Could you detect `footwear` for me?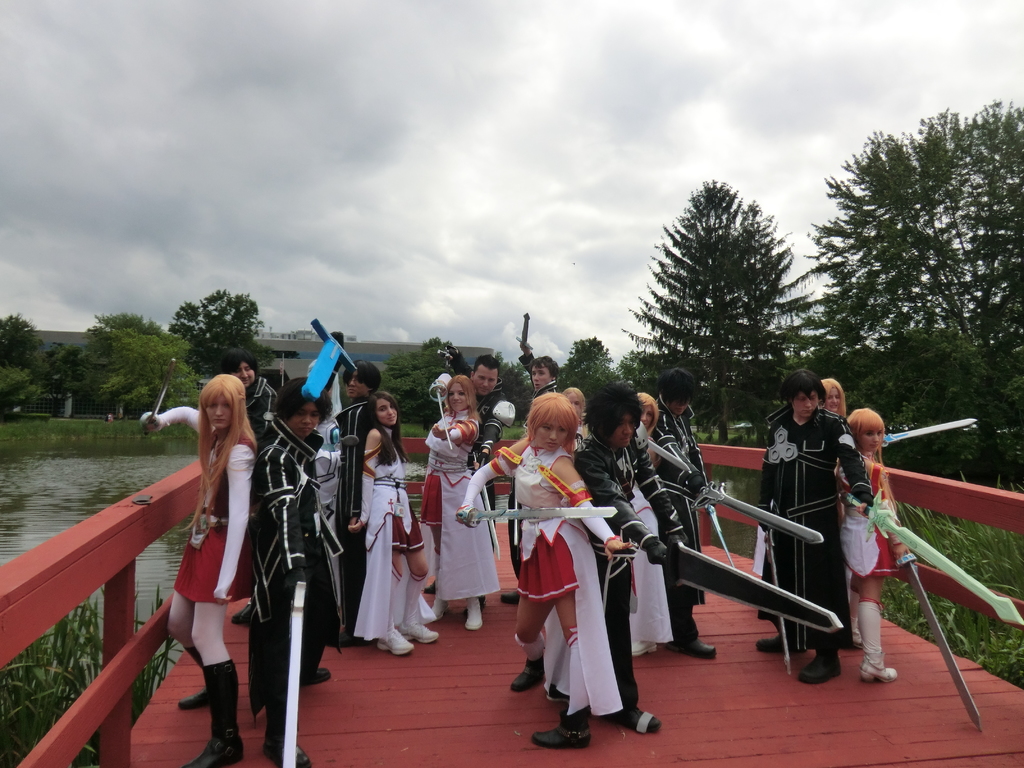
Detection result: 792 645 837 684.
